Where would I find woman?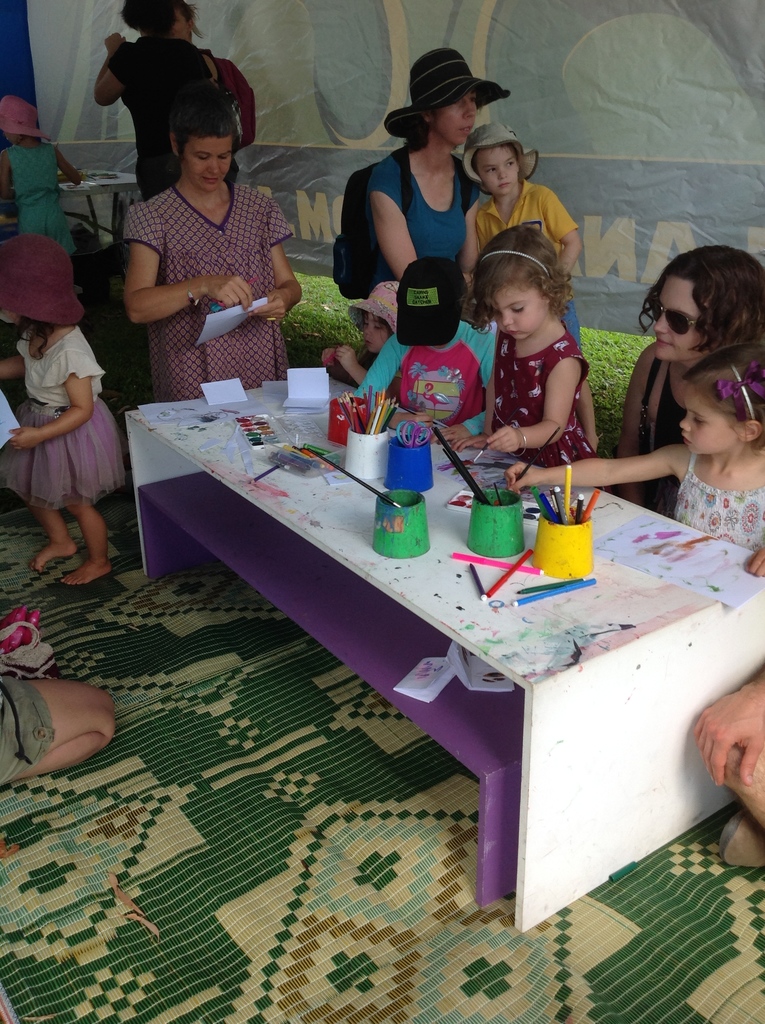
At 359 48 497 280.
